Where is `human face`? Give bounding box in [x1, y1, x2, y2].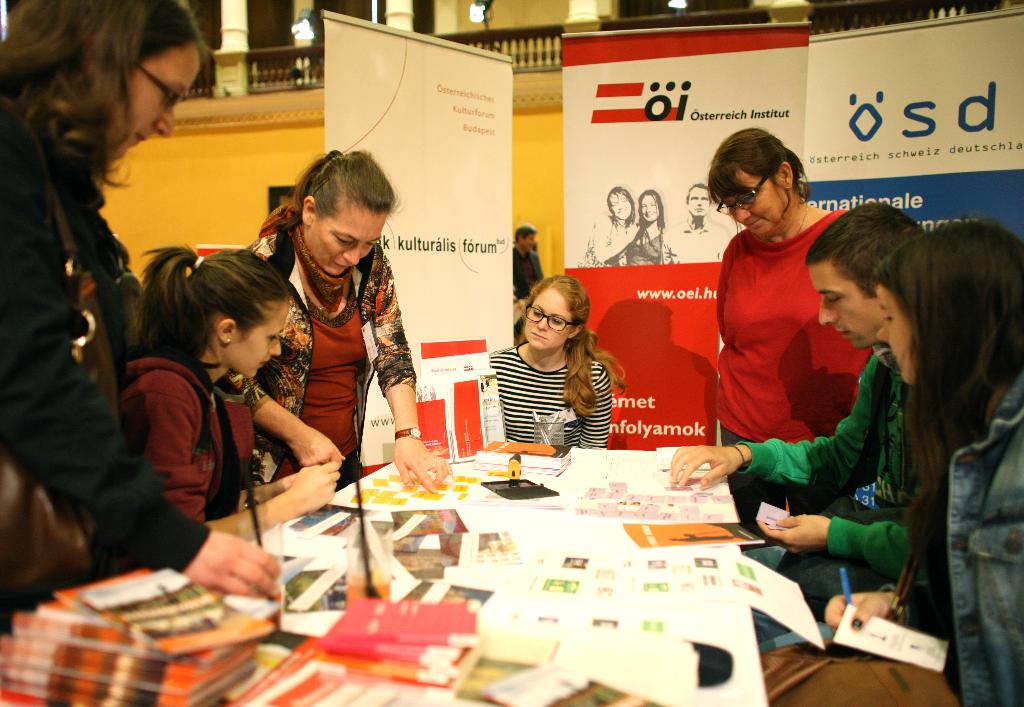
[230, 304, 287, 381].
